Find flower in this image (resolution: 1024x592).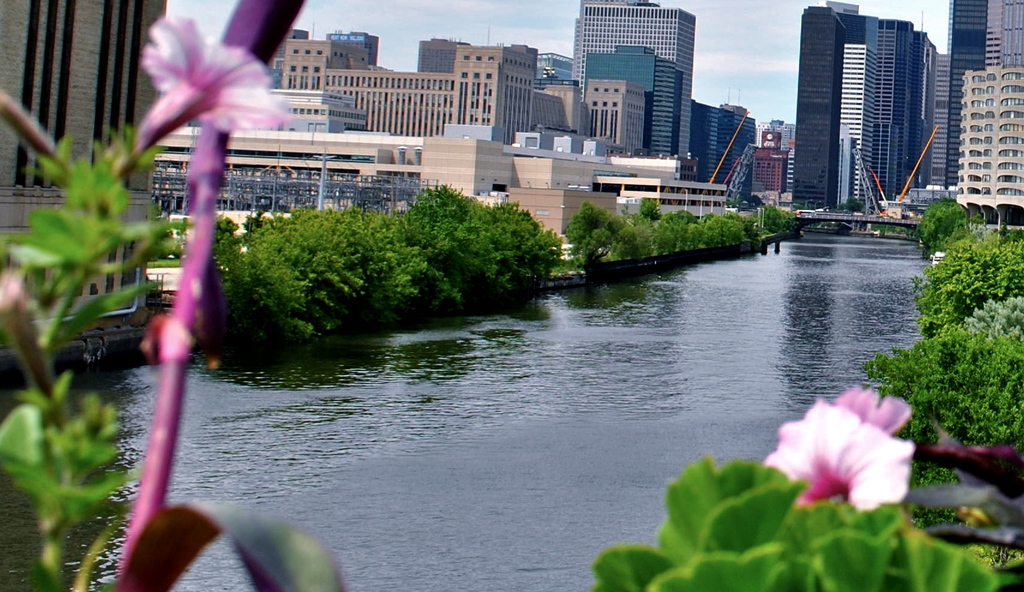
[118, 14, 289, 175].
